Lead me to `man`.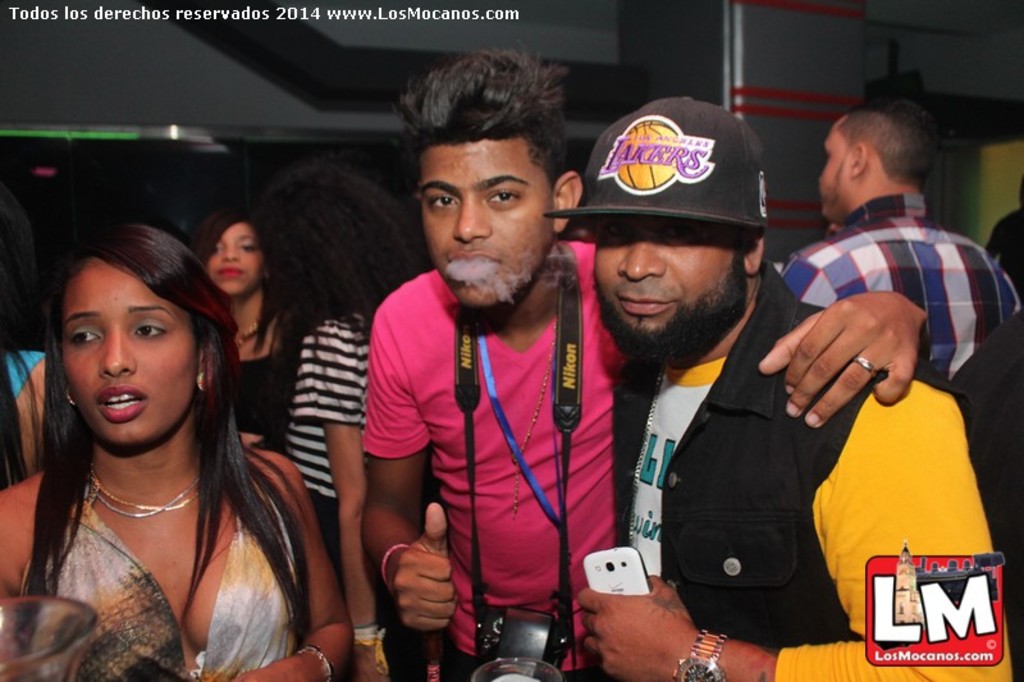
Lead to bbox=[776, 102, 1020, 393].
